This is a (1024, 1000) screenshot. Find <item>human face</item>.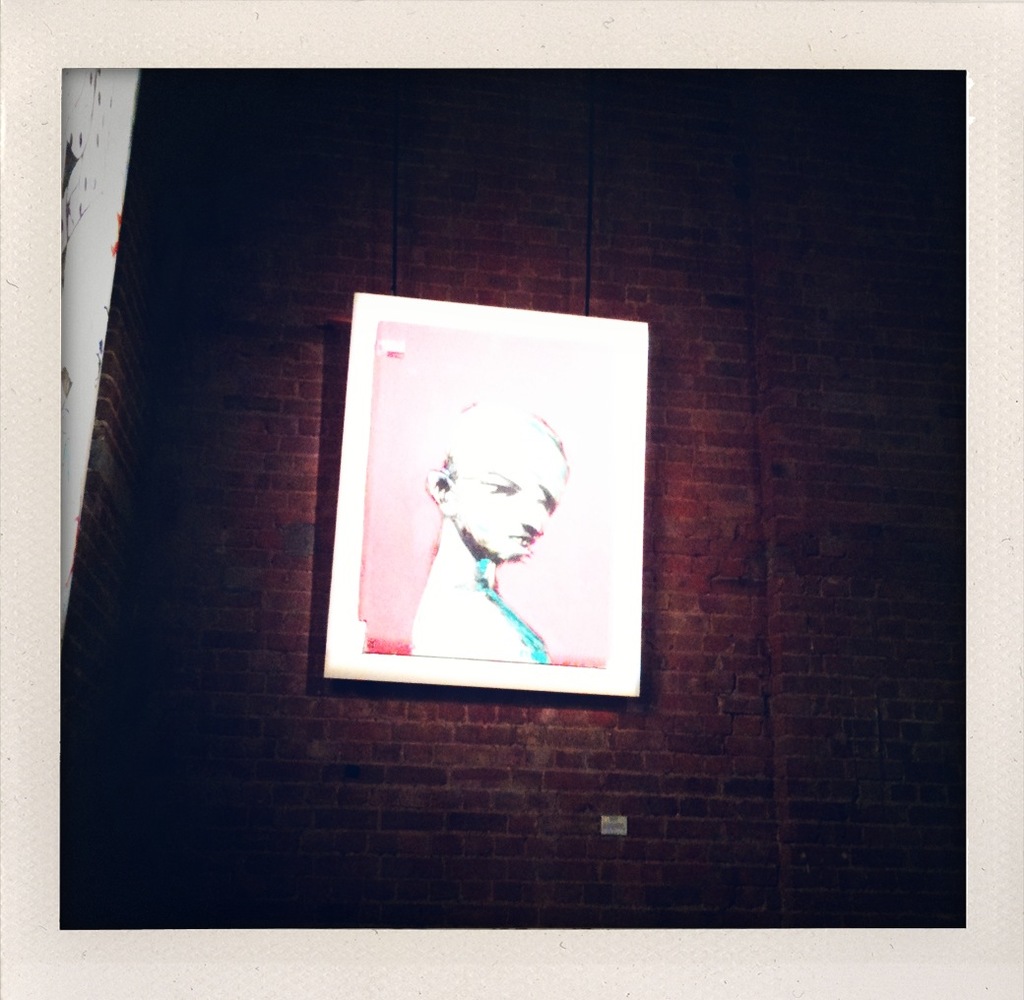
Bounding box: left=458, top=462, right=560, bottom=569.
